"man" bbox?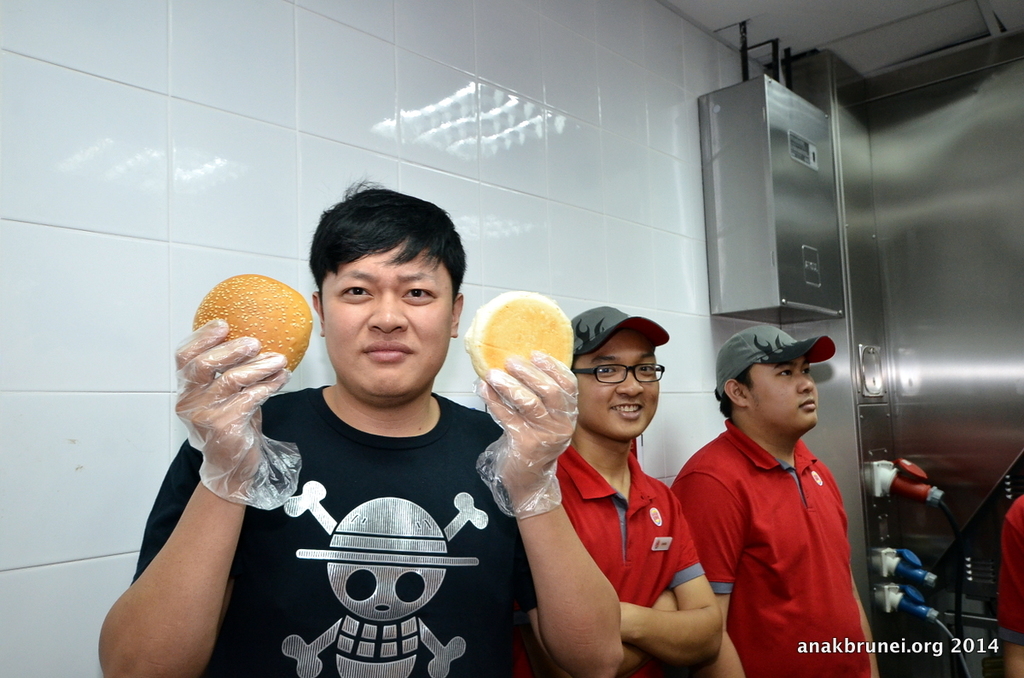
513/305/723/677
